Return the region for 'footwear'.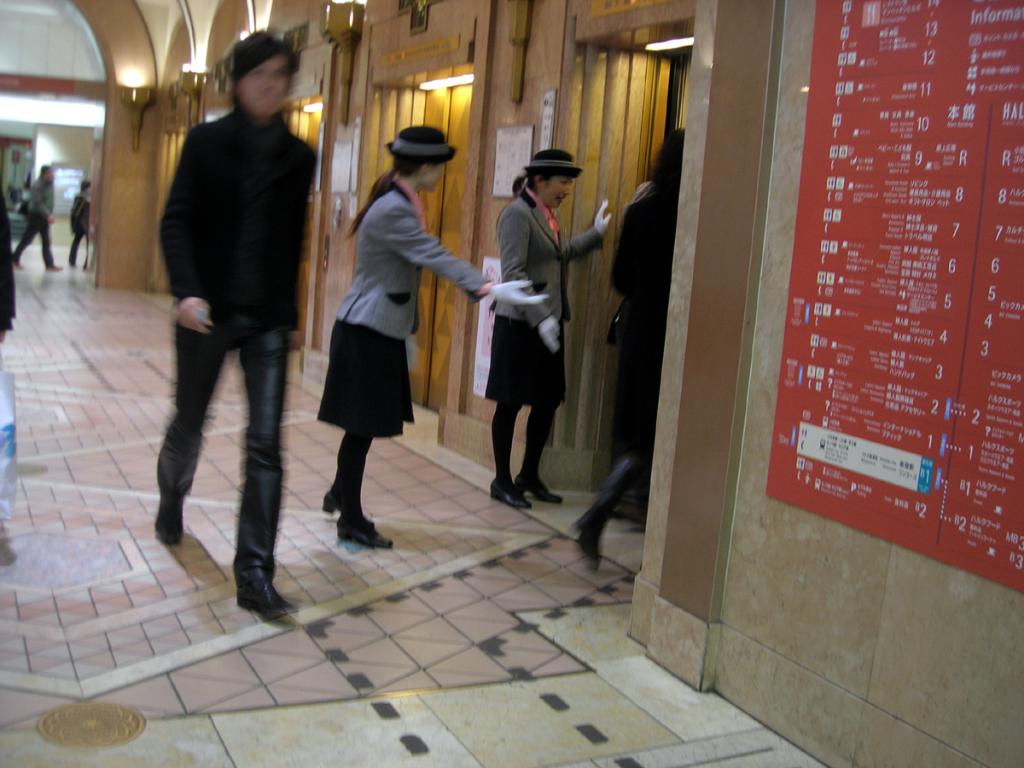
rect(334, 522, 394, 550).
